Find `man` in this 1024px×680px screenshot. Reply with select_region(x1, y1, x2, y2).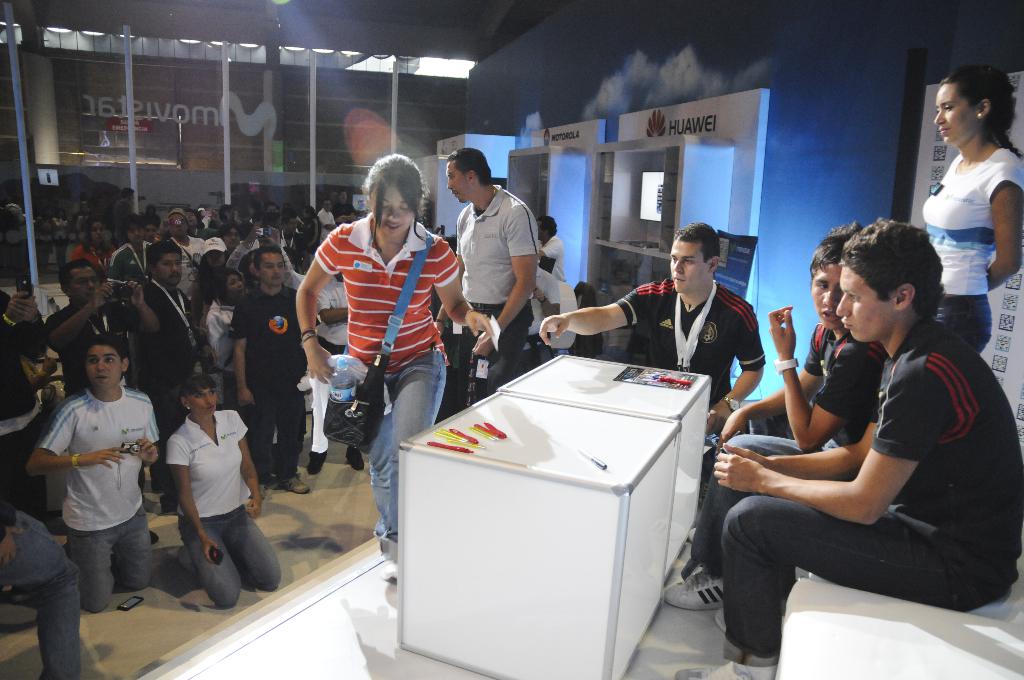
select_region(536, 222, 762, 500).
